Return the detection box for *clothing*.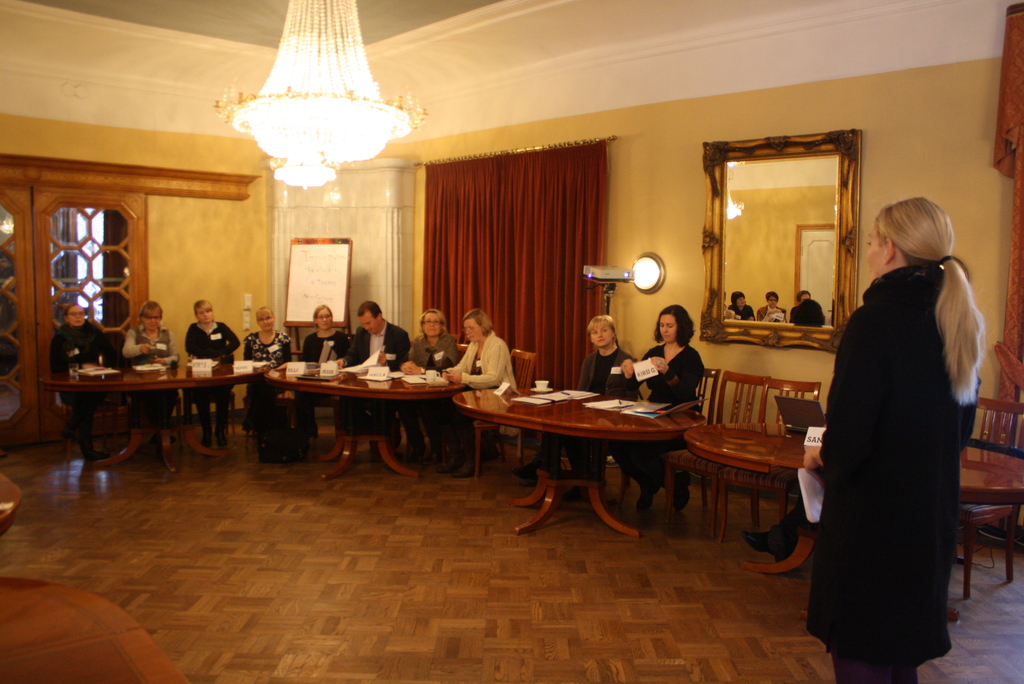
BBox(410, 337, 467, 438).
